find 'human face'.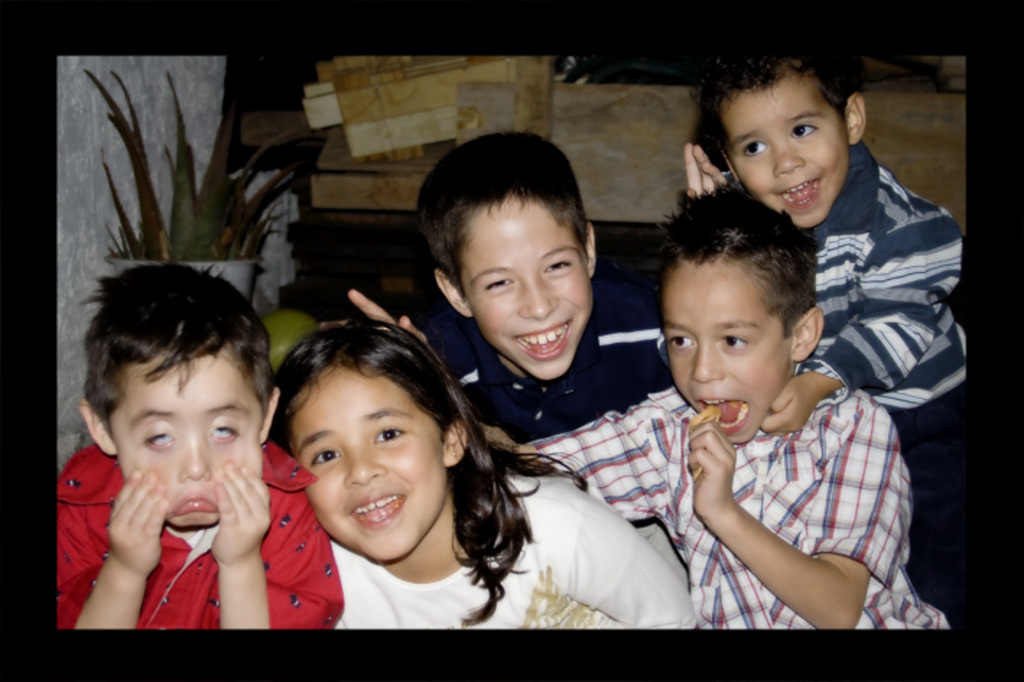
446 199 601 393.
